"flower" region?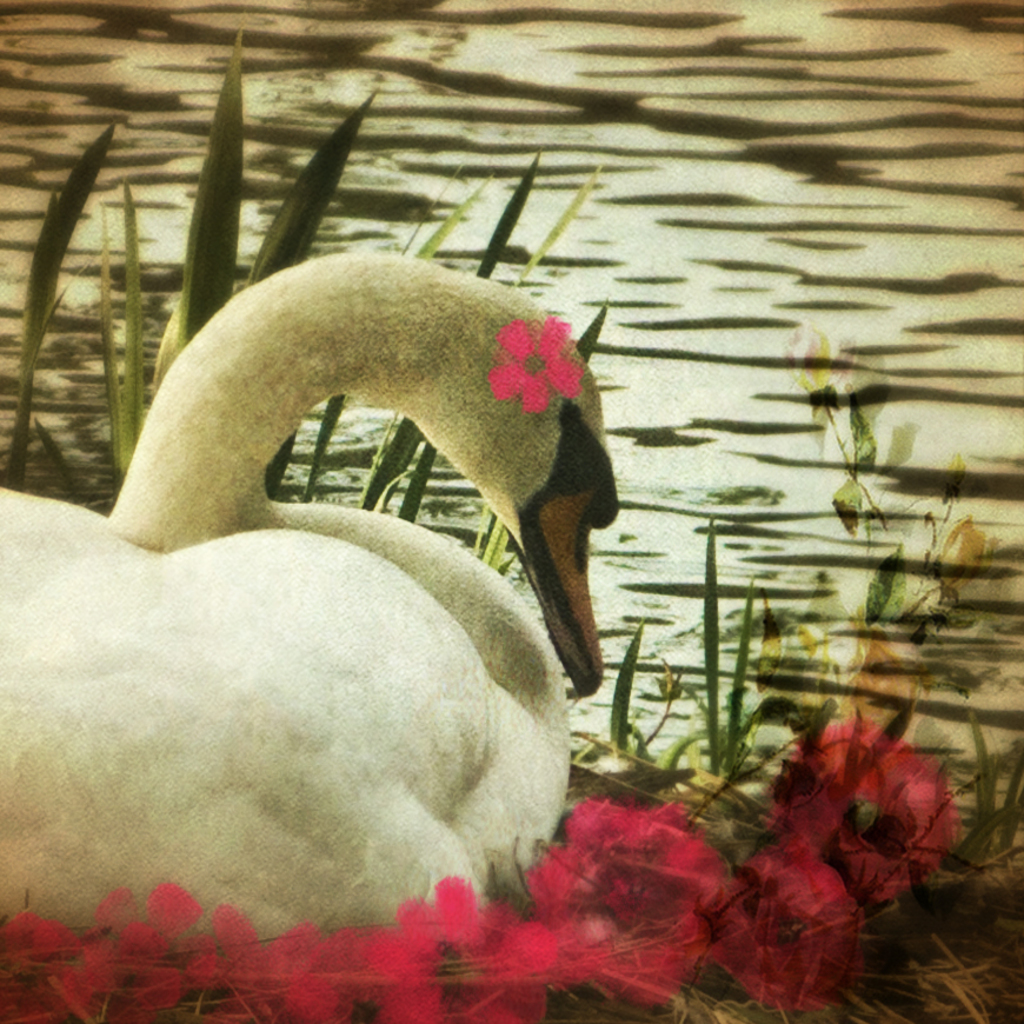
483/317/581/407
